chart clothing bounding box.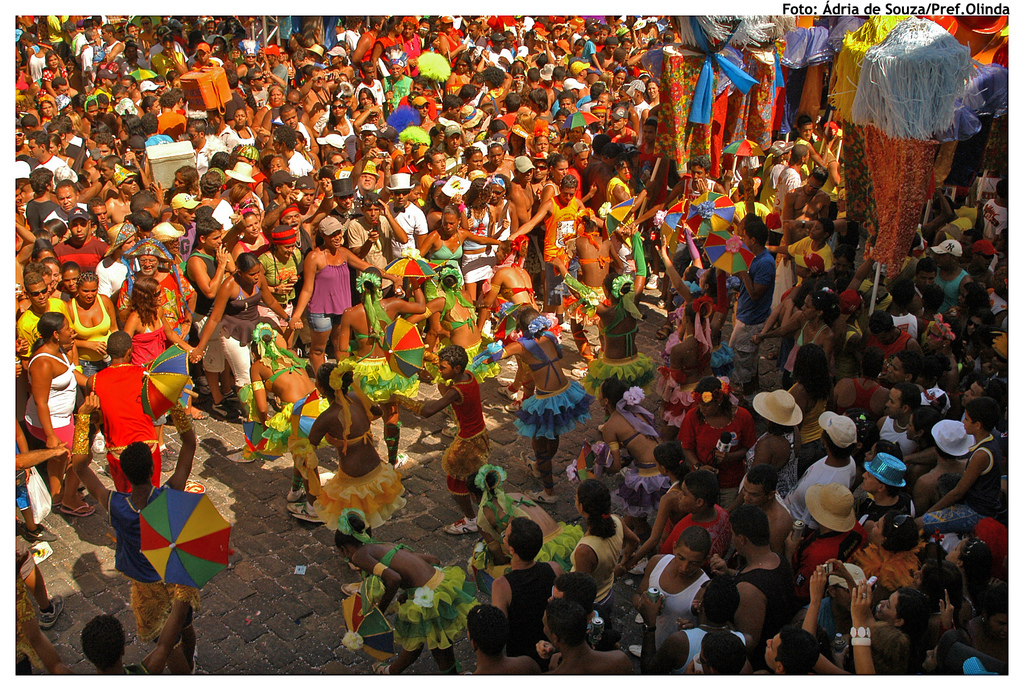
Charted: detection(305, 265, 353, 314).
